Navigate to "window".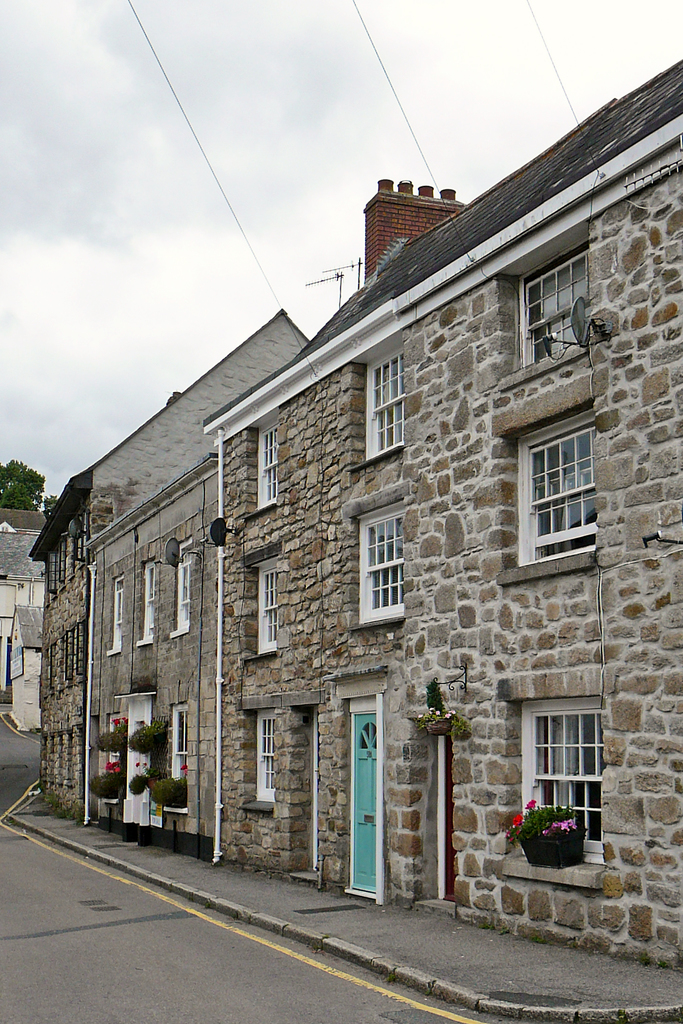
Navigation target: <bbox>142, 568, 156, 643</bbox>.
